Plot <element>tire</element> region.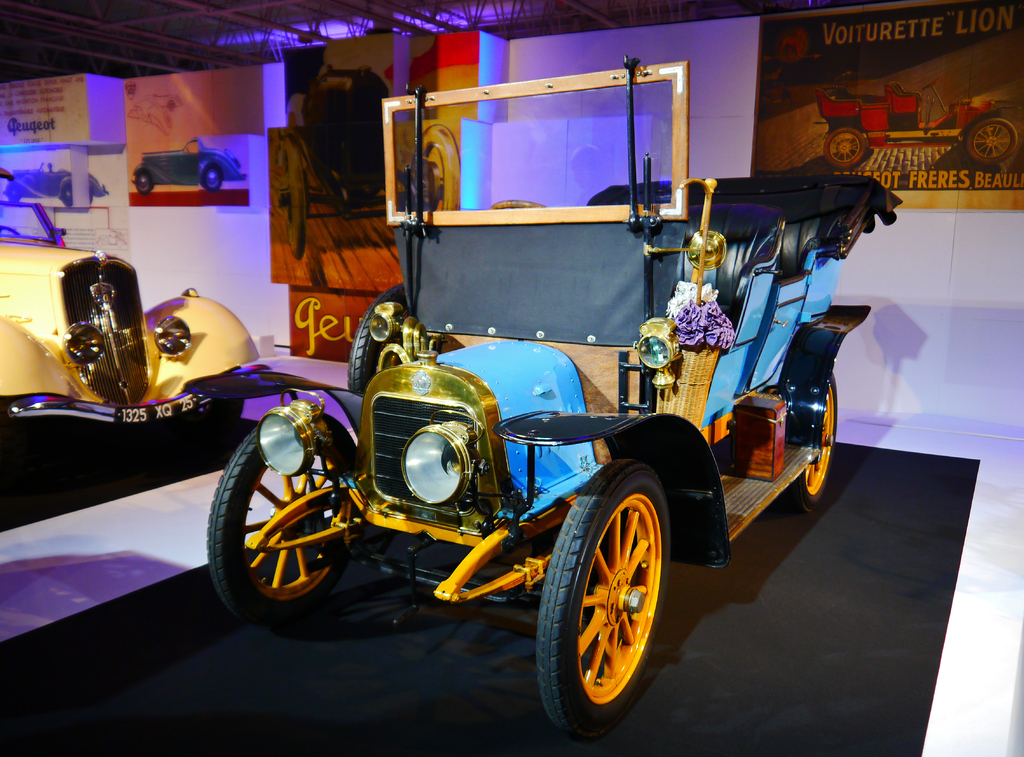
Plotted at (left=274, top=142, right=305, bottom=259).
